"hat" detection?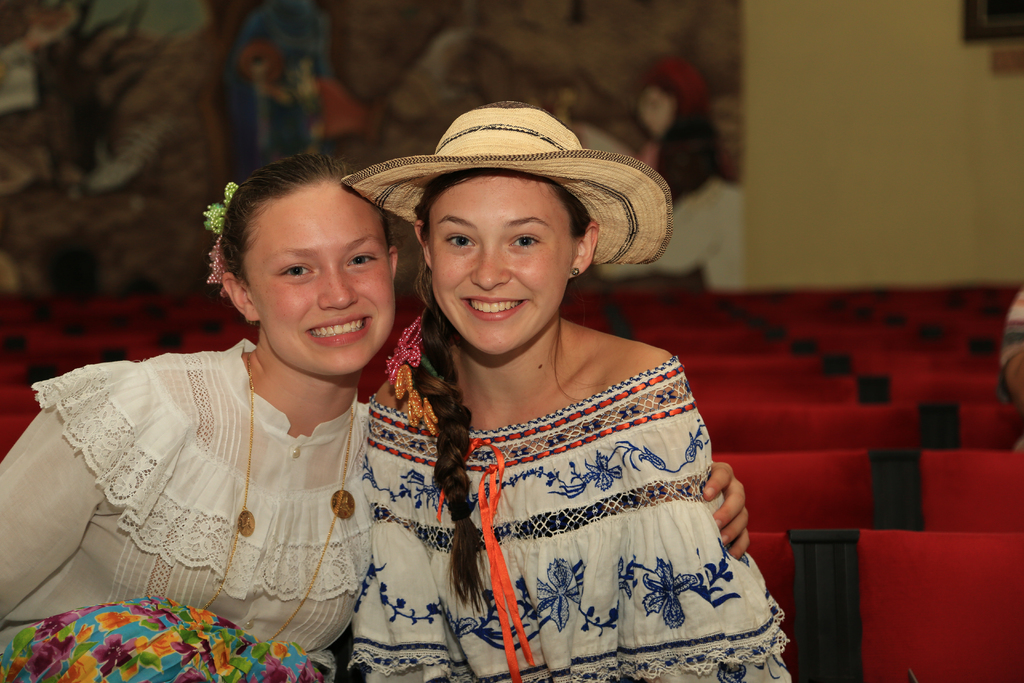
342 97 673 268
